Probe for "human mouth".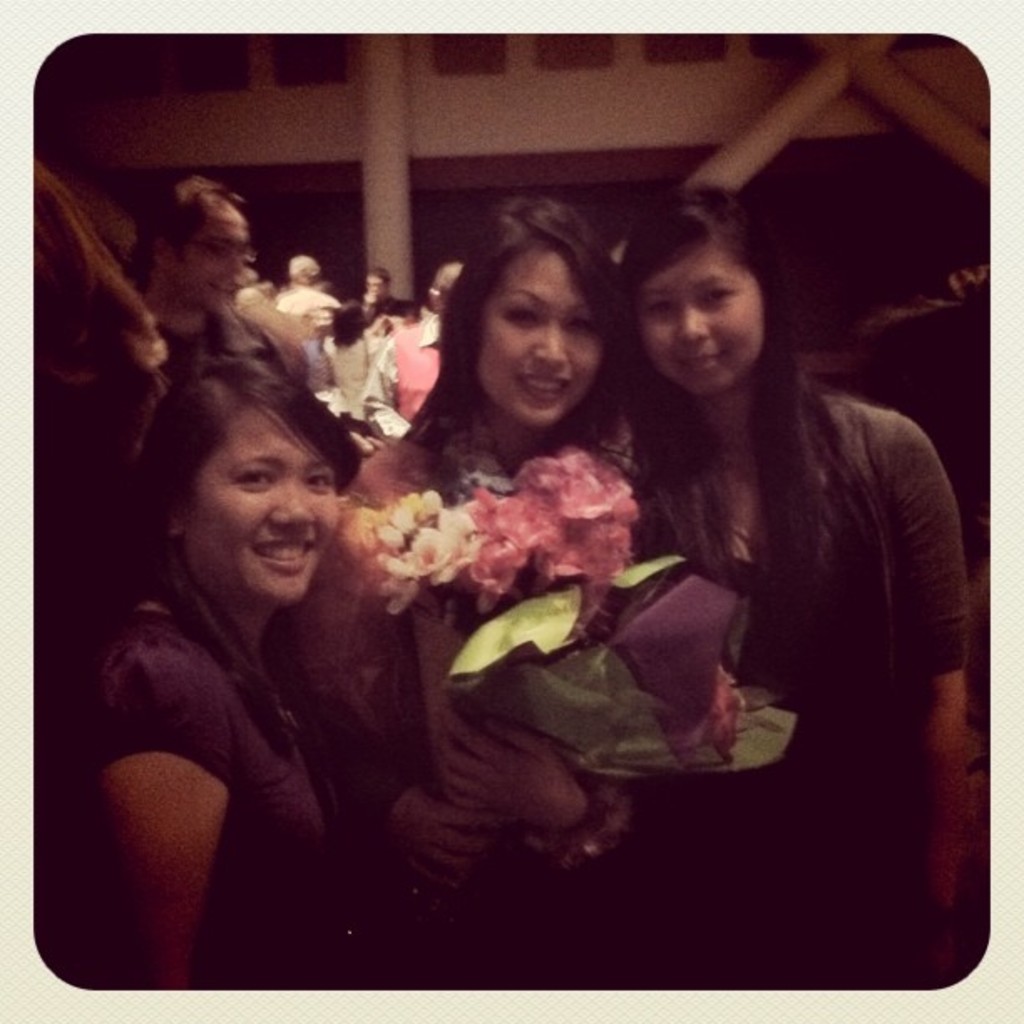
Probe result: locate(253, 539, 311, 569).
